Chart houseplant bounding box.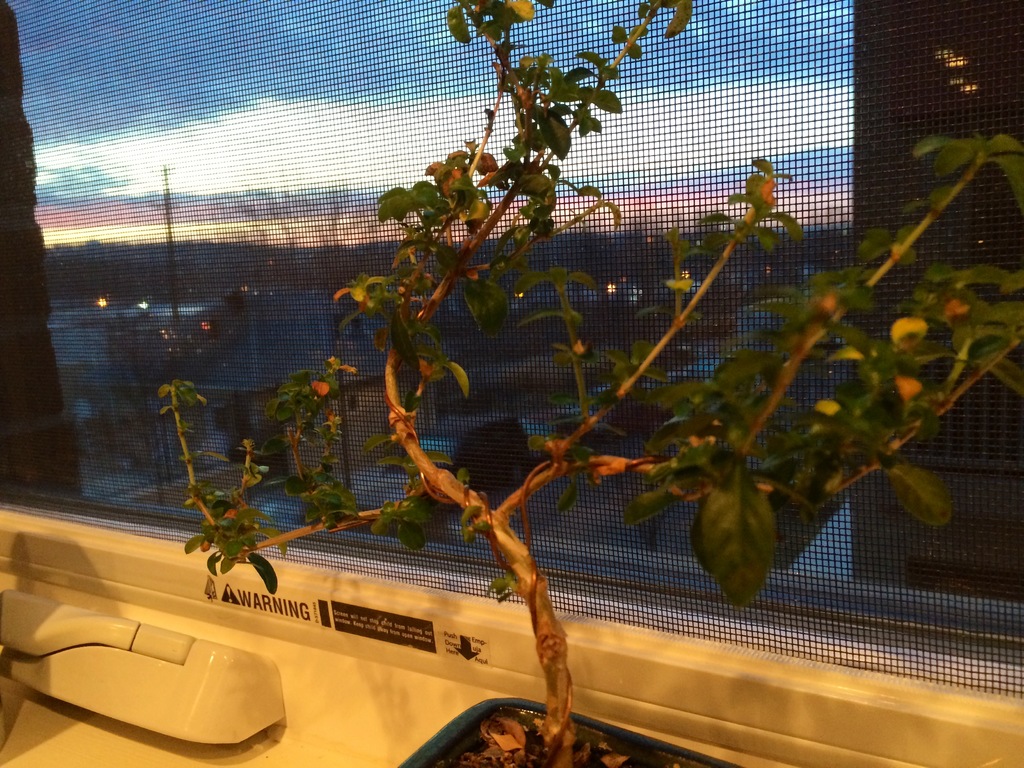
Charted: left=154, top=0, right=1023, bottom=767.
